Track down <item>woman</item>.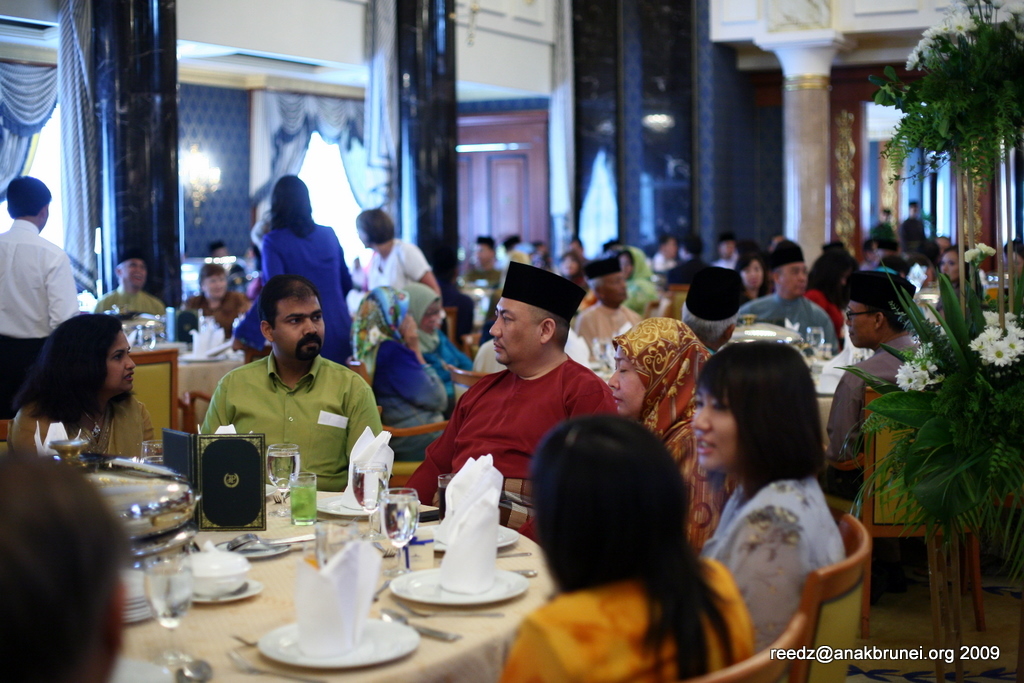
Tracked to pyautogui.locateOnScreen(599, 317, 719, 558).
